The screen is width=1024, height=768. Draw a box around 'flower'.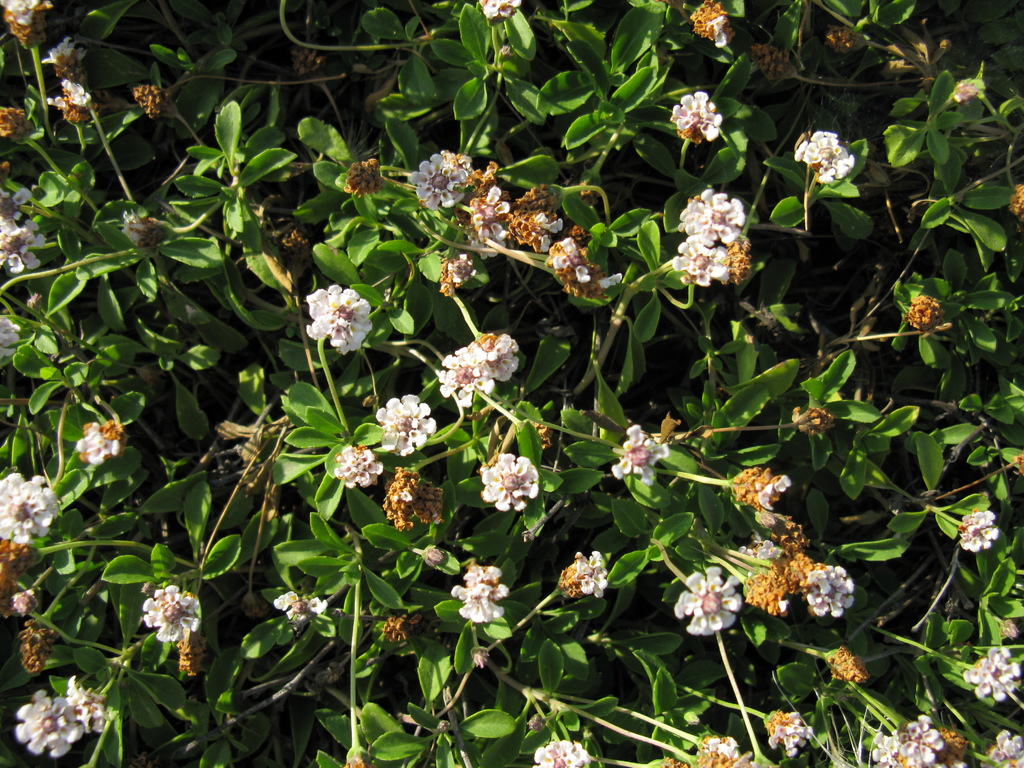
bbox=(477, 0, 519, 29).
